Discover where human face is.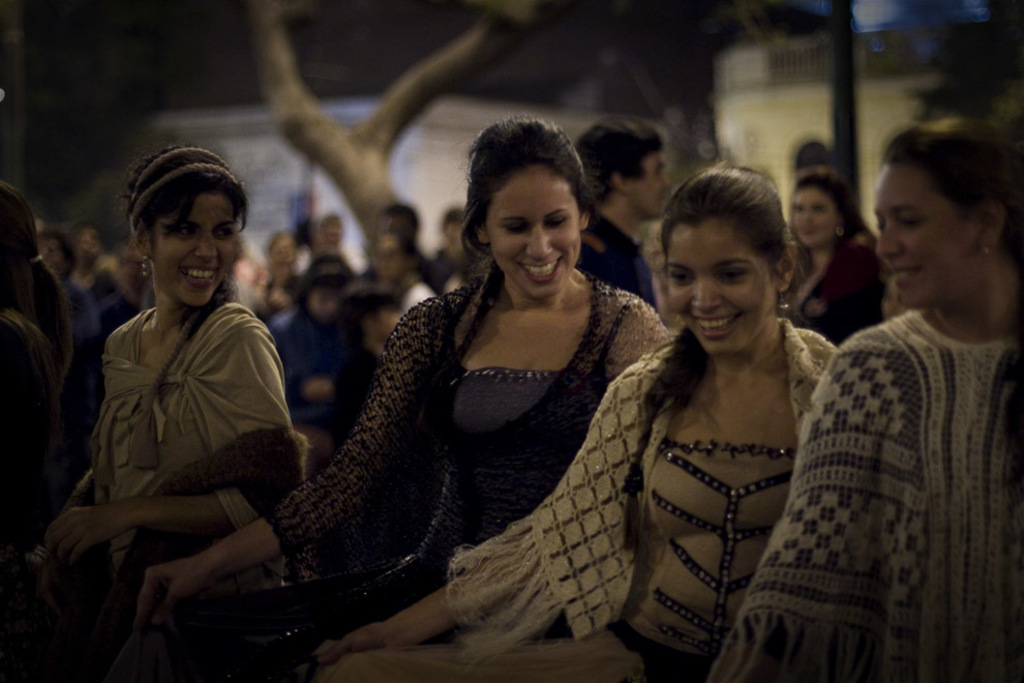
Discovered at (665, 222, 773, 349).
